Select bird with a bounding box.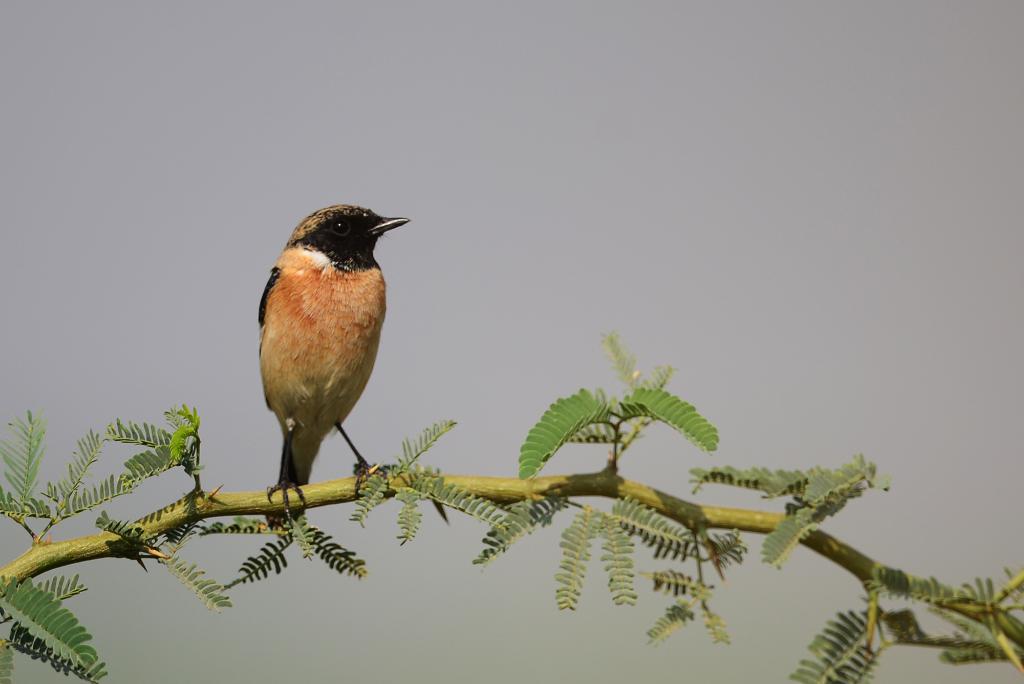
BBox(246, 205, 403, 507).
